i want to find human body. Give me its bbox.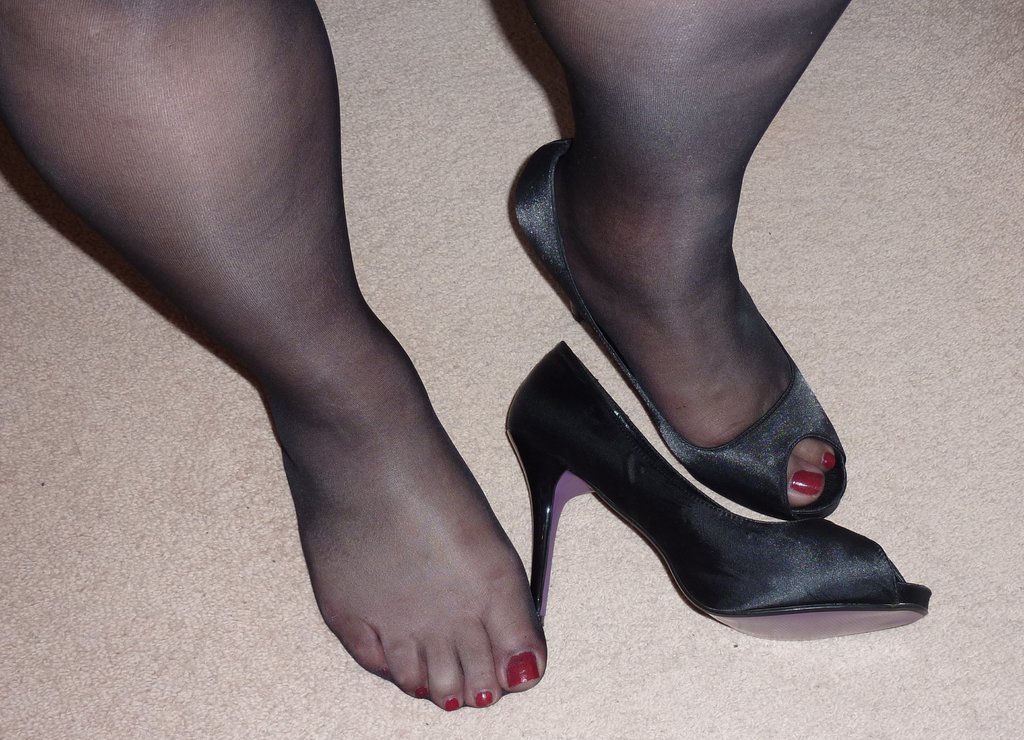
(left=0, top=0, right=842, bottom=713).
